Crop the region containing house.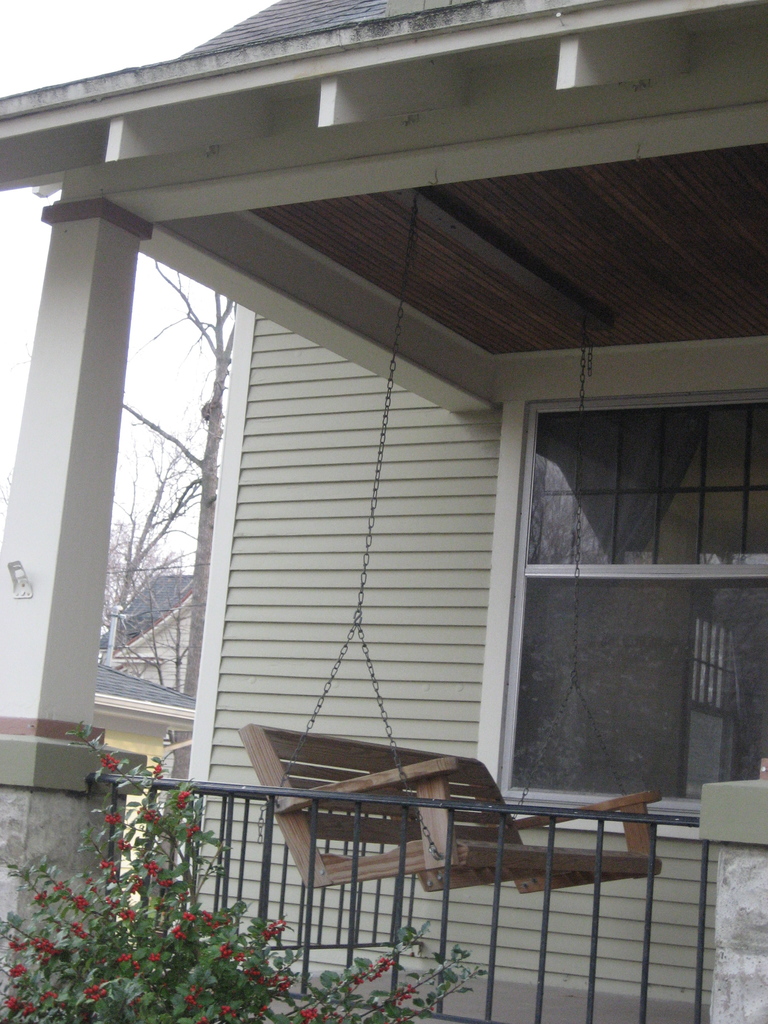
Crop region: box(0, 0, 767, 1000).
